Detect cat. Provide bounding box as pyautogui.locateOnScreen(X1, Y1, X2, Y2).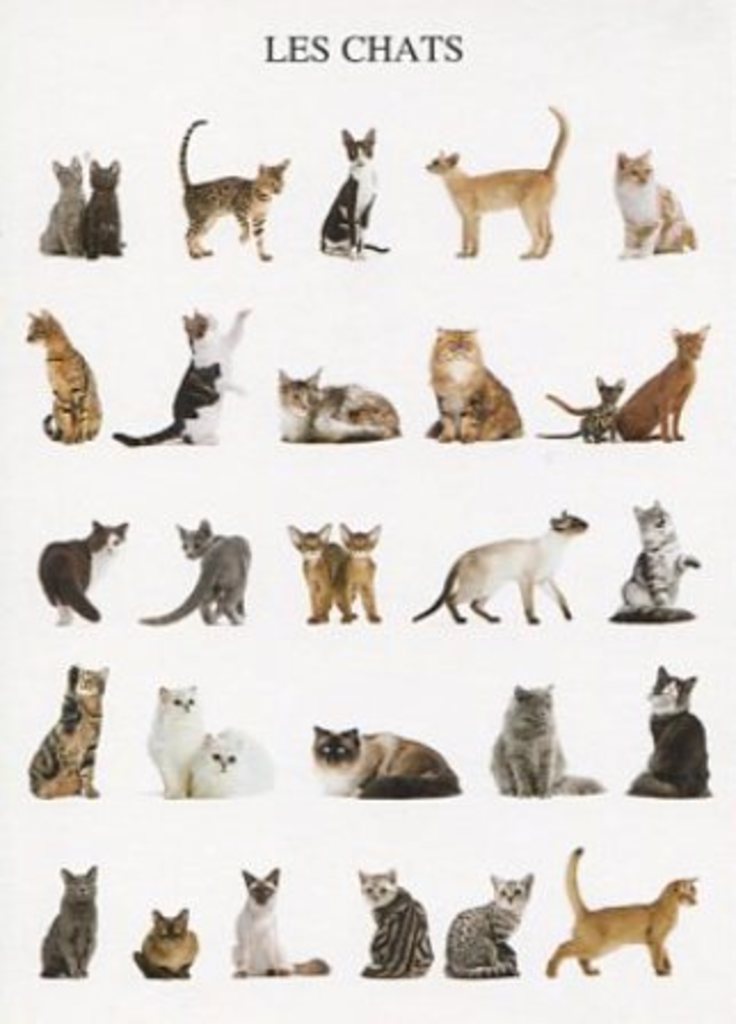
pyautogui.locateOnScreen(439, 859, 533, 999).
